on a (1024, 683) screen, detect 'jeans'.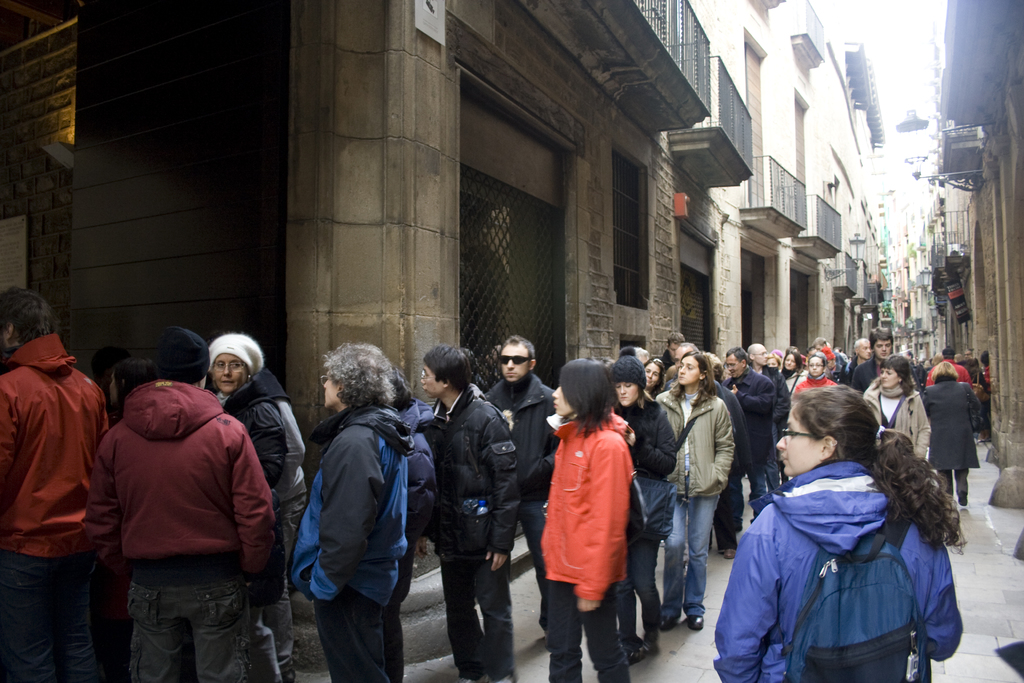
(714,462,760,558).
